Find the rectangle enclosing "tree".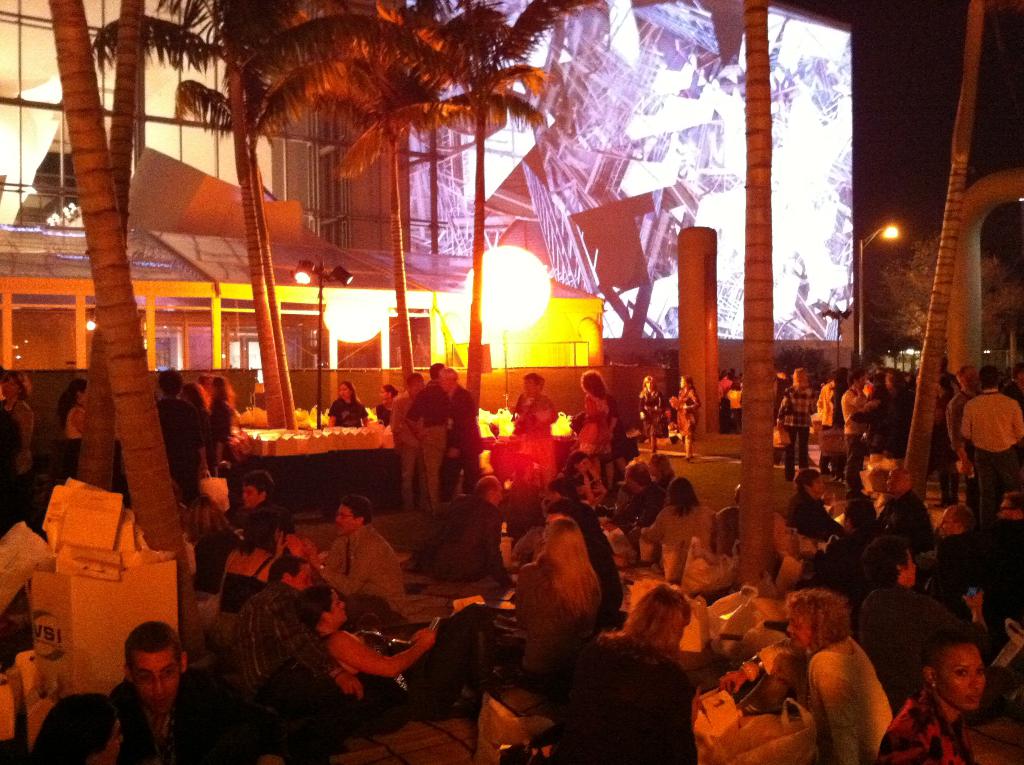
rect(895, 0, 982, 503).
